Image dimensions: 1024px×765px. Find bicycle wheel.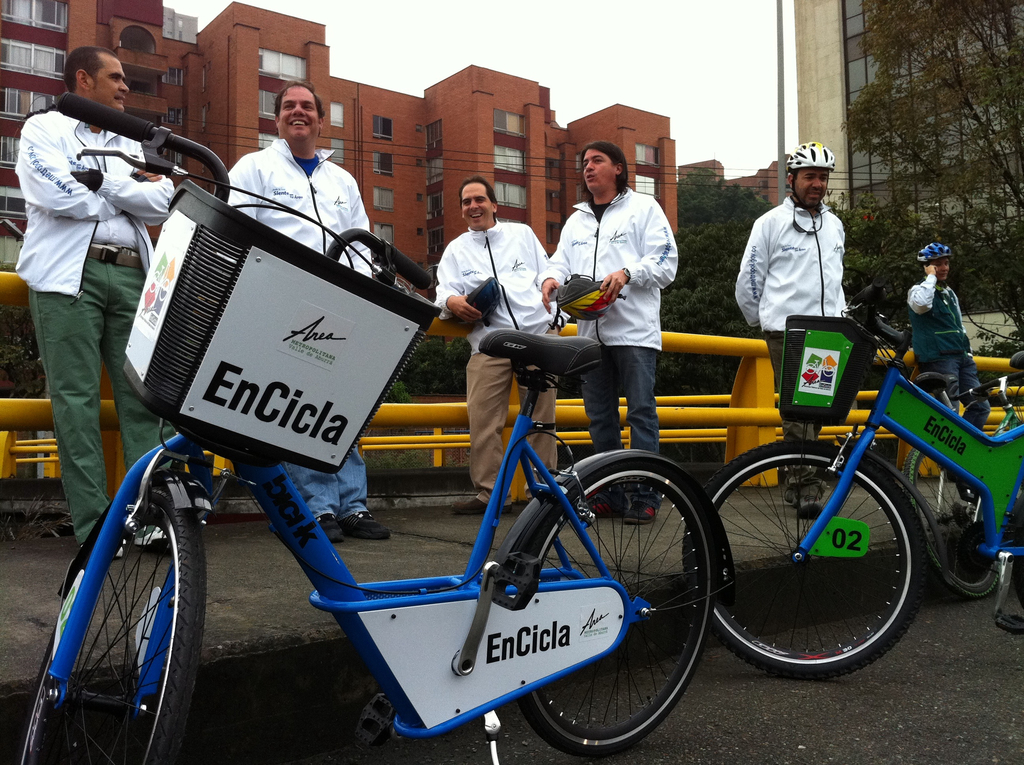
bbox=(35, 481, 207, 749).
